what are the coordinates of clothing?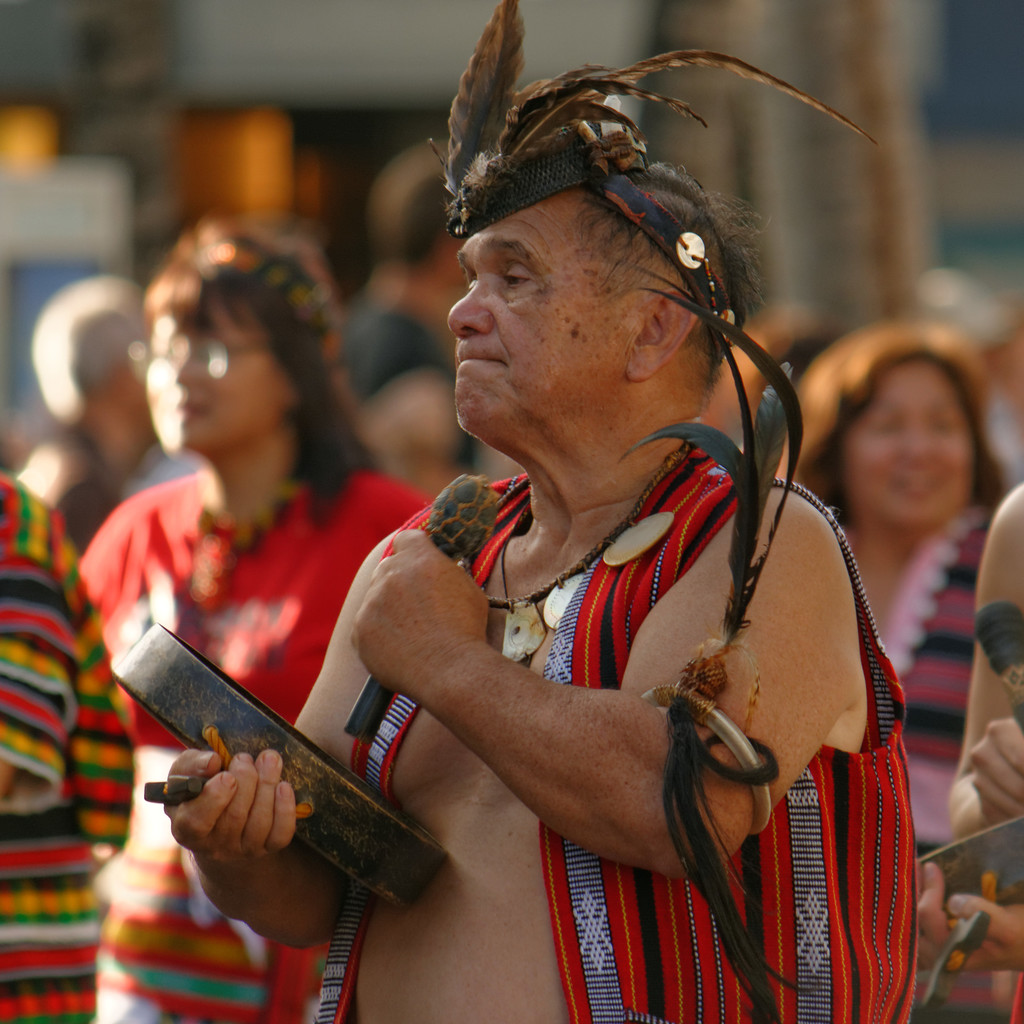
x1=80 y1=473 x2=423 y2=1023.
